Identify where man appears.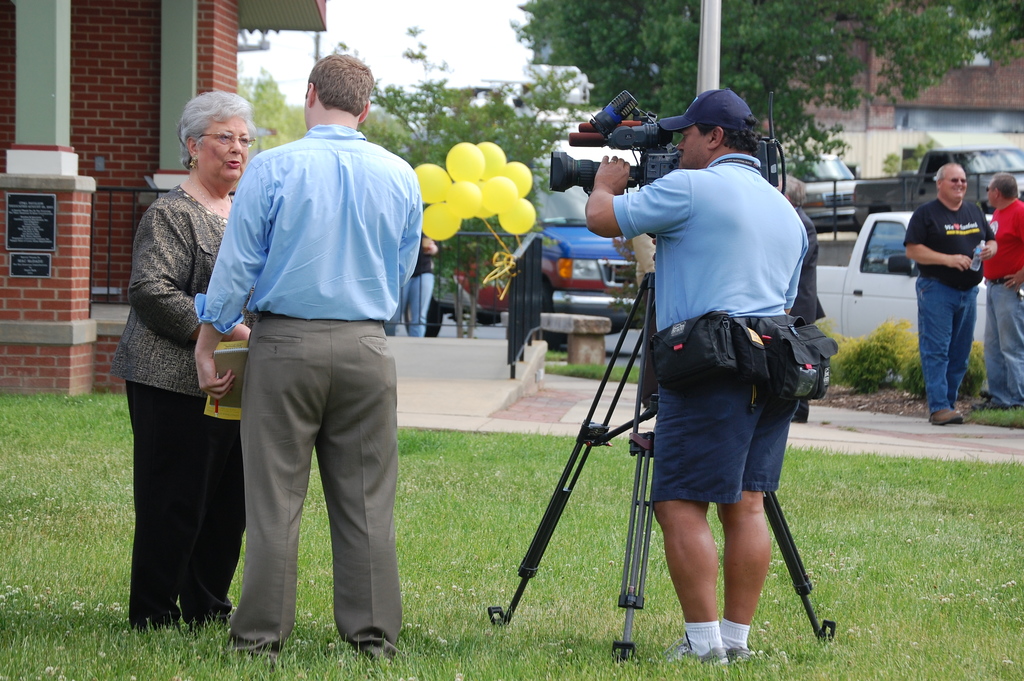
Appears at Rect(581, 83, 806, 663).
